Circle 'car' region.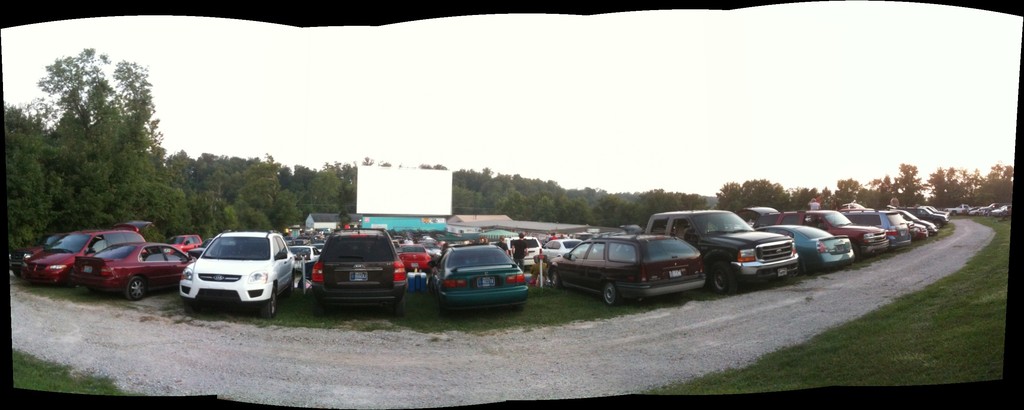
Region: (x1=845, y1=214, x2=910, y2=246).
